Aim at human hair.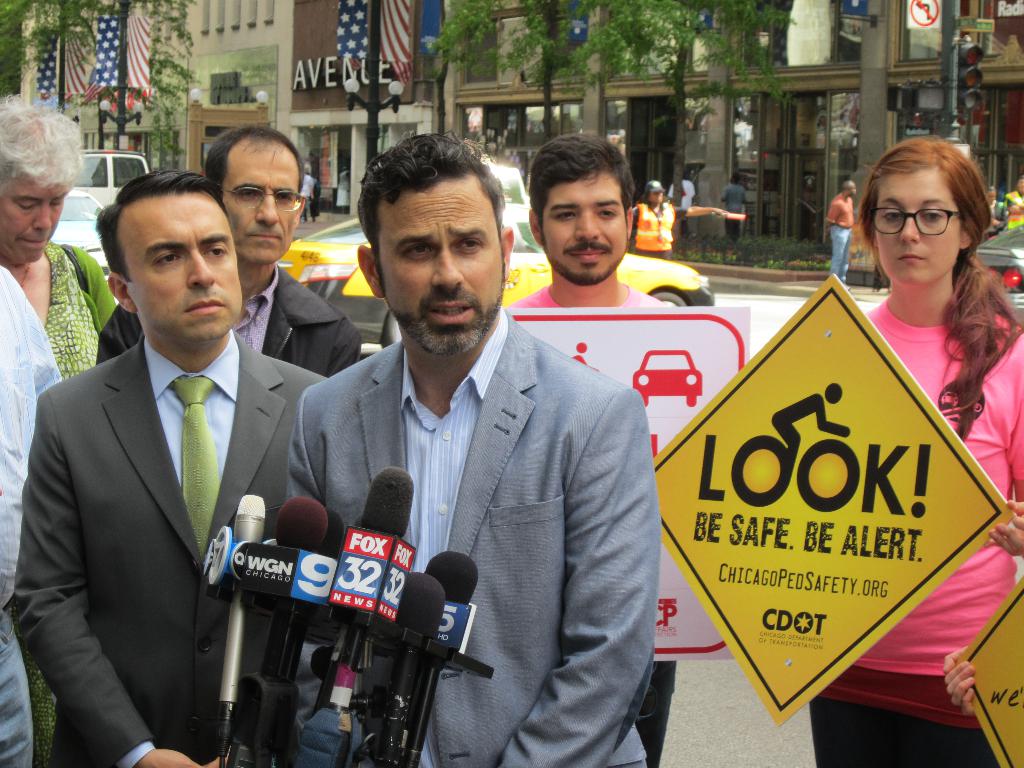
Aimed at [left=354, top=128, right=509, bottom=242].
